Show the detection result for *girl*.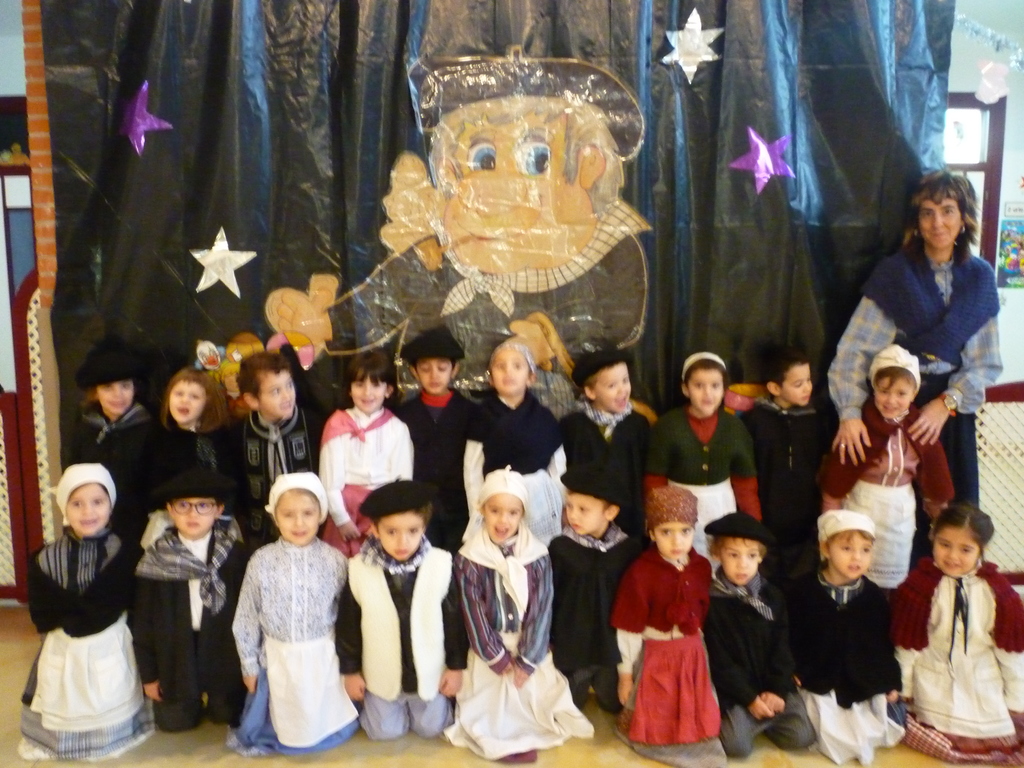
{"x1": 119, "y1": 367, "x2": 244, "y2": 516}.
